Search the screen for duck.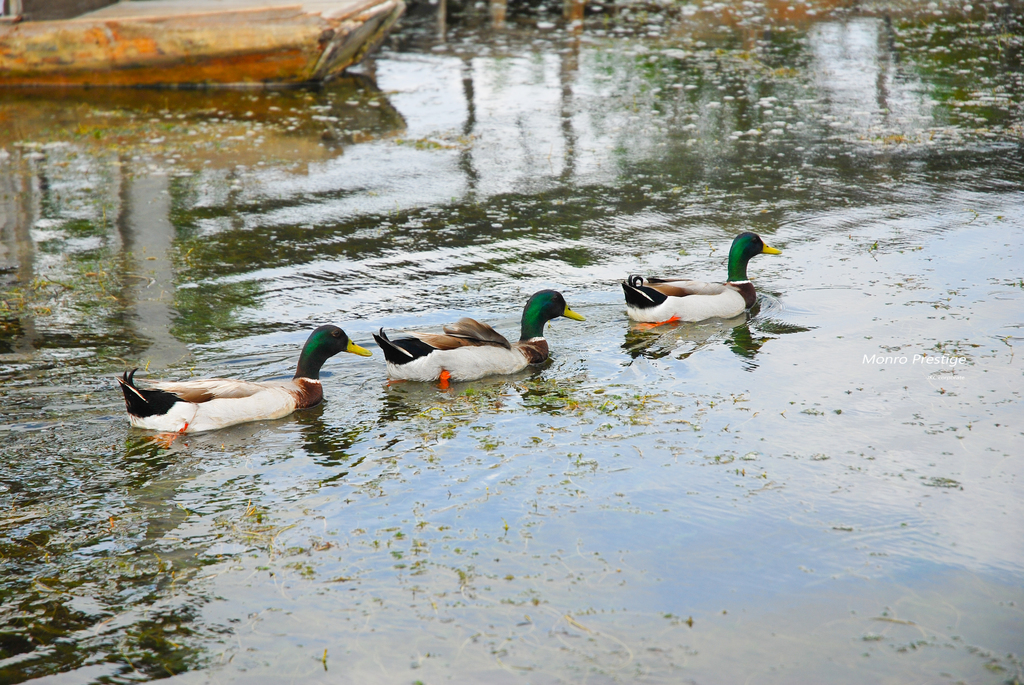
Found at bbox(367, 281, 582, 389).
